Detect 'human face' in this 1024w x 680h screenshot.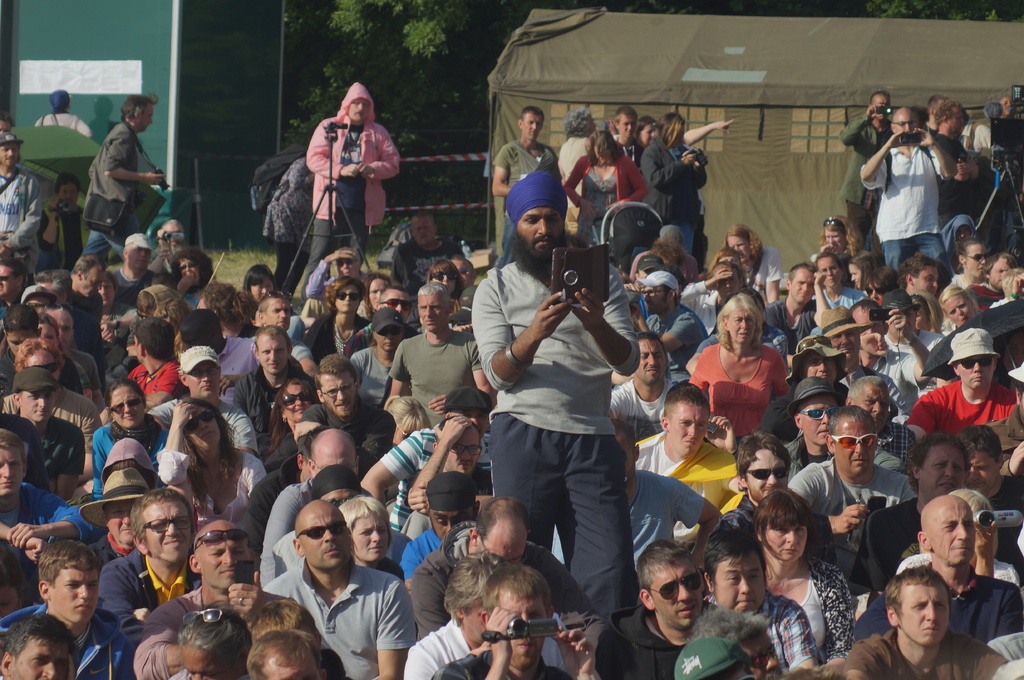
Detection: box(1003, 95, 1017, 118).
